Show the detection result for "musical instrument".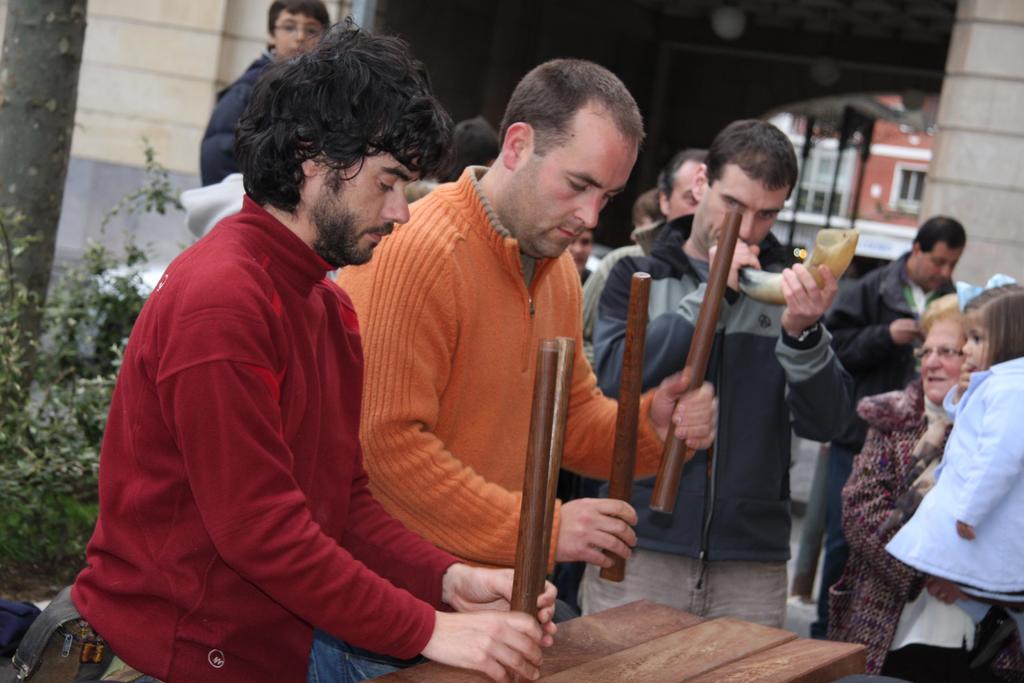
<bbox>739, 222, 862, 309</bbox>.
